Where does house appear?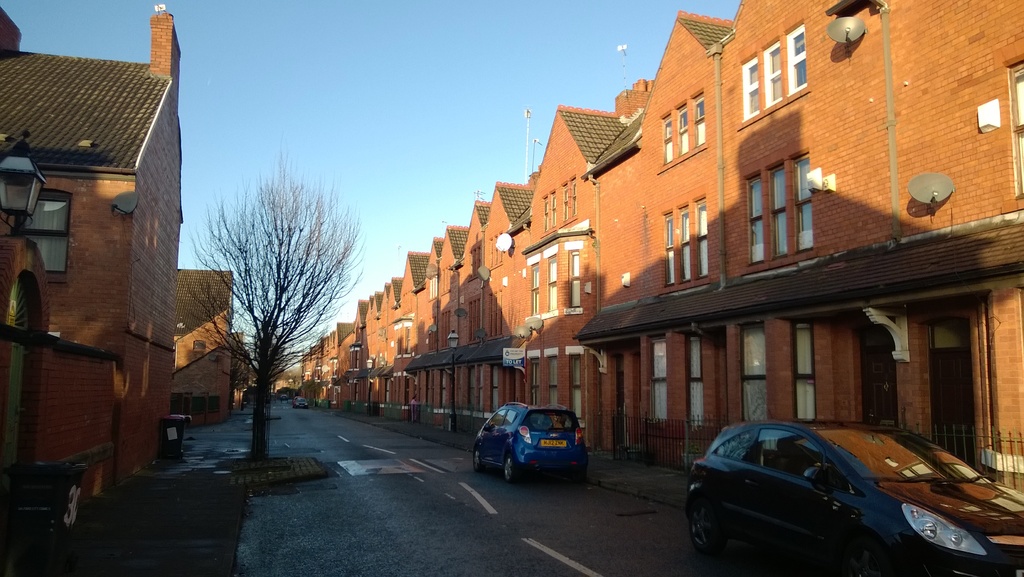
Appears at (166,260,237,424).
